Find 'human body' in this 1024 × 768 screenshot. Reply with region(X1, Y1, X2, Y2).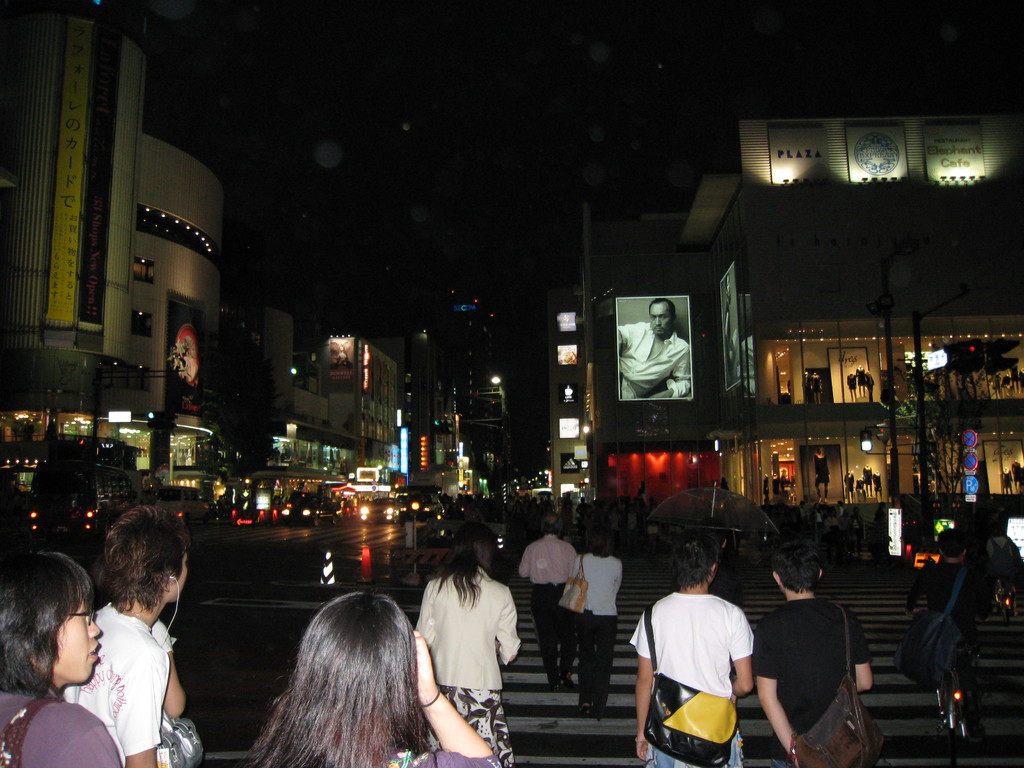
region(63, 500, 184, 767).
